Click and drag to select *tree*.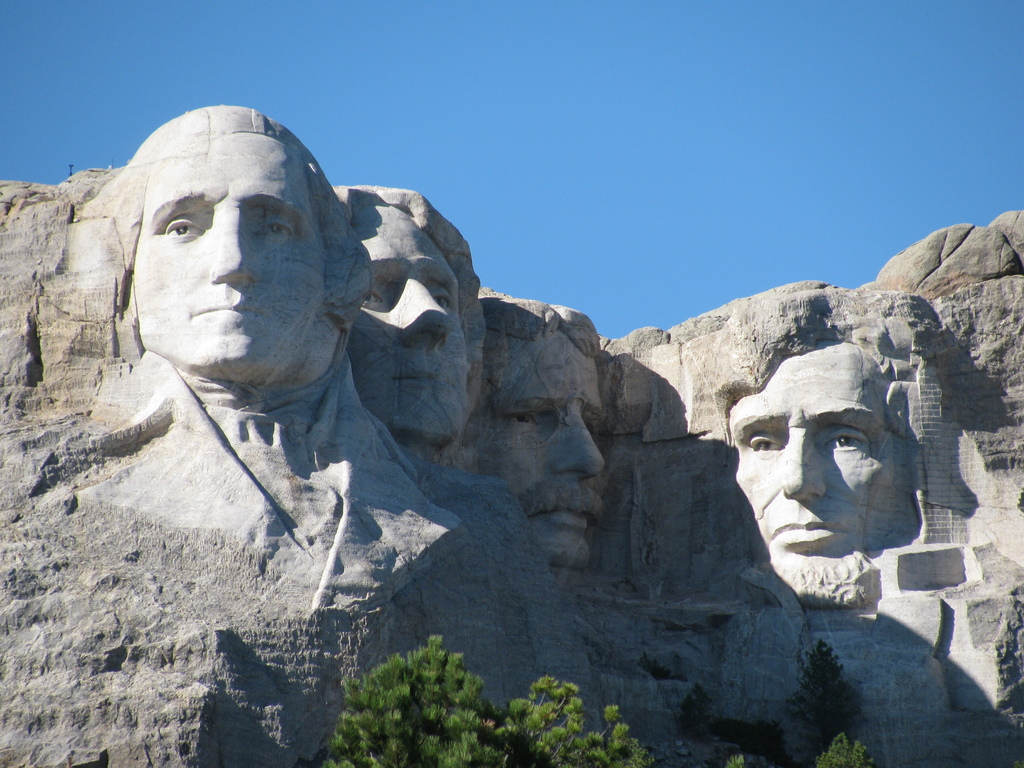
Selection: [679, 683, 717, 745].
